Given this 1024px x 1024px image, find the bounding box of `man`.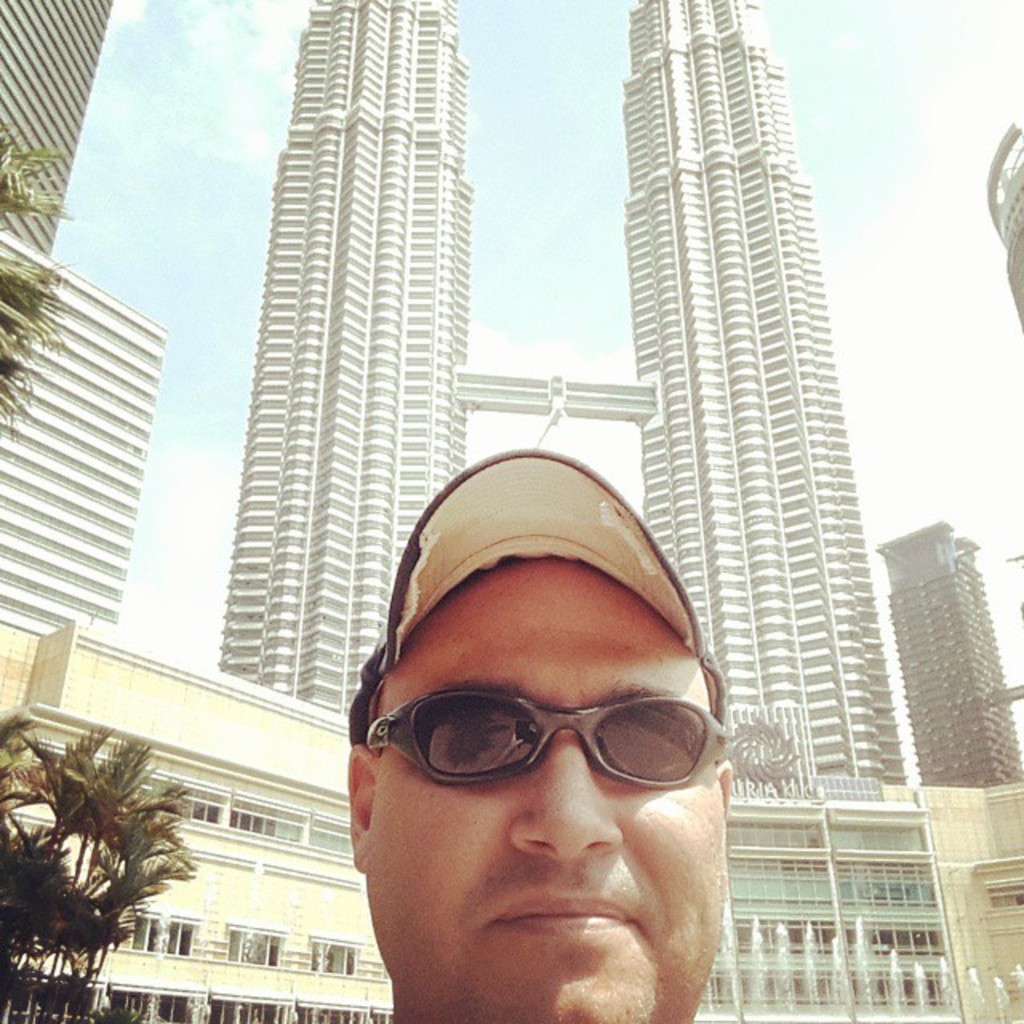
region(262, 504, 798, 1023).
